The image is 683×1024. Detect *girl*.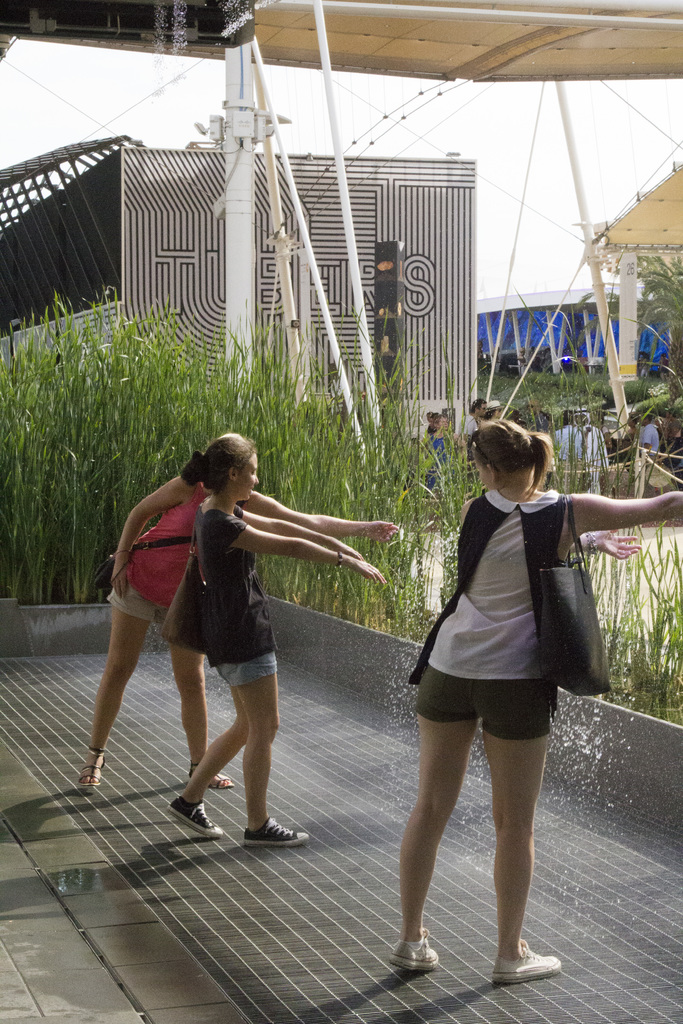
Detection: <region>167, 433, 383, 849</region>.
